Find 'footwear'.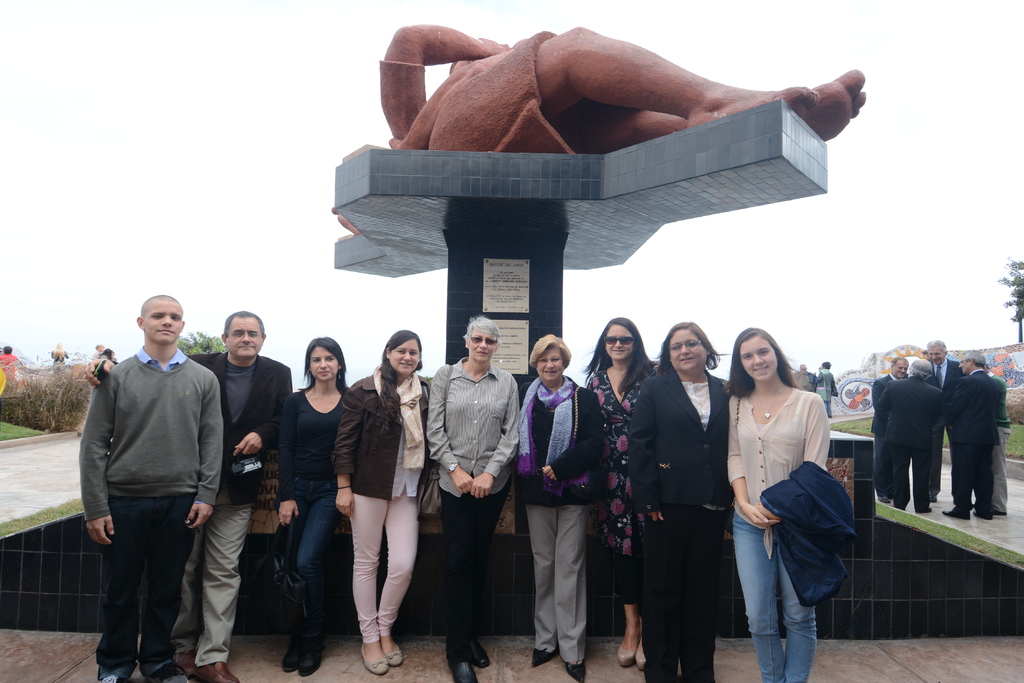
<box>879,496,886,504</box>.
